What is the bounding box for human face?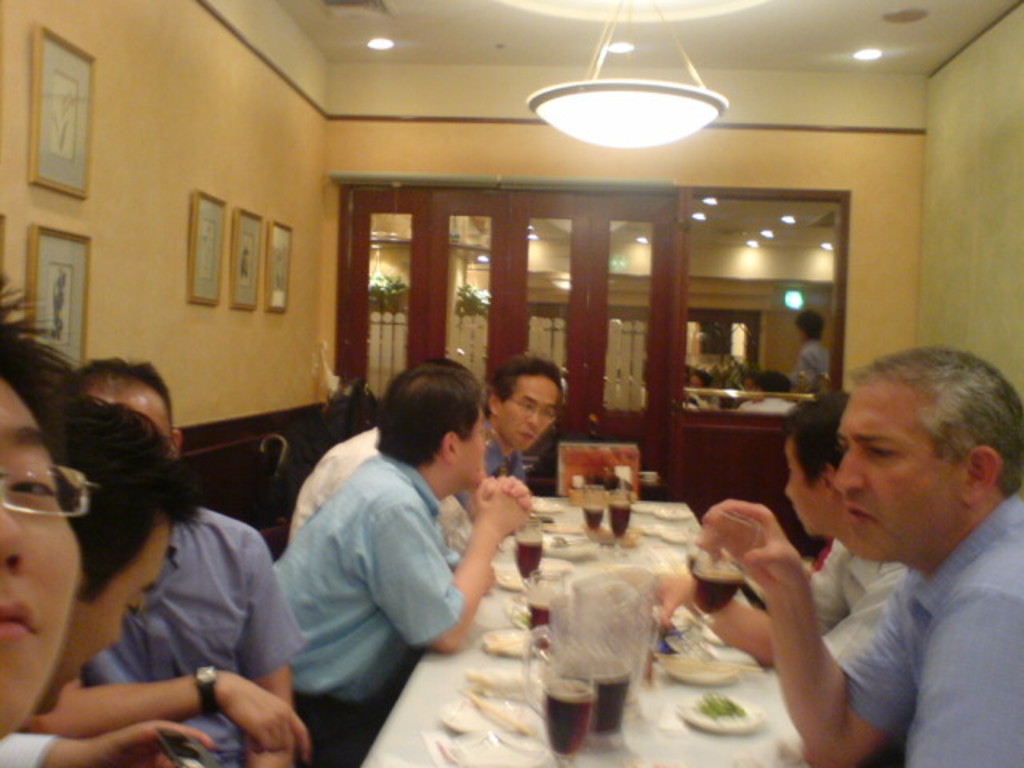
<bbox>464, 414, 486, 478</bbox>.
